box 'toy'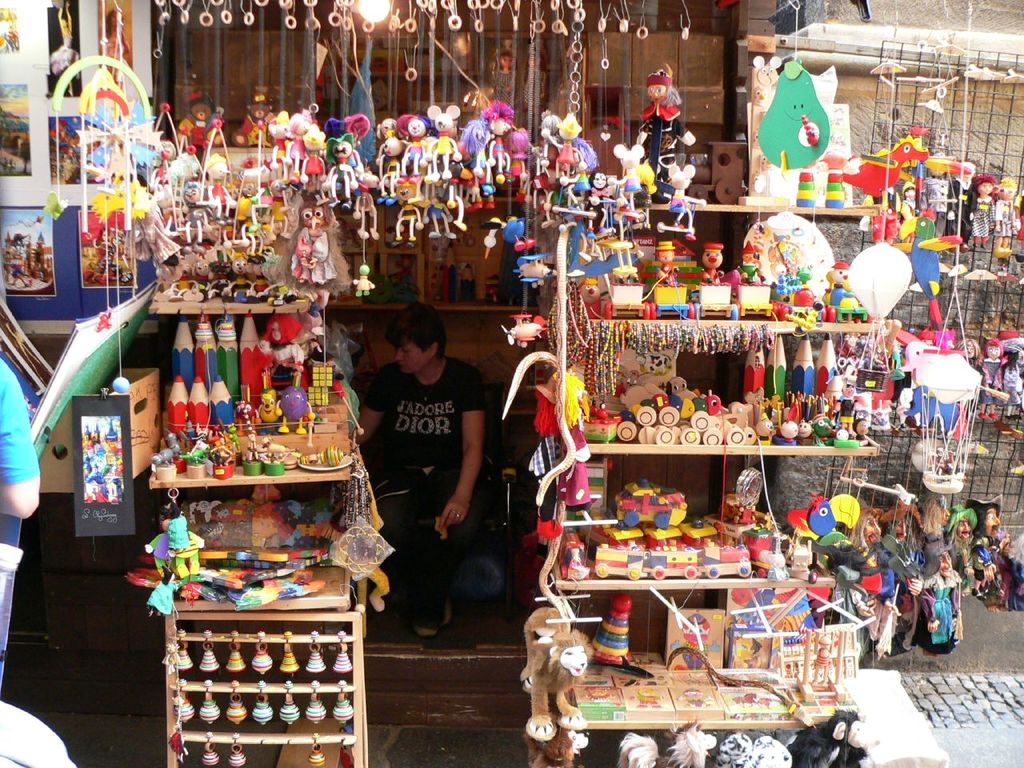
pyautogui.locateOnScreen(650, 238, 698, 320)
